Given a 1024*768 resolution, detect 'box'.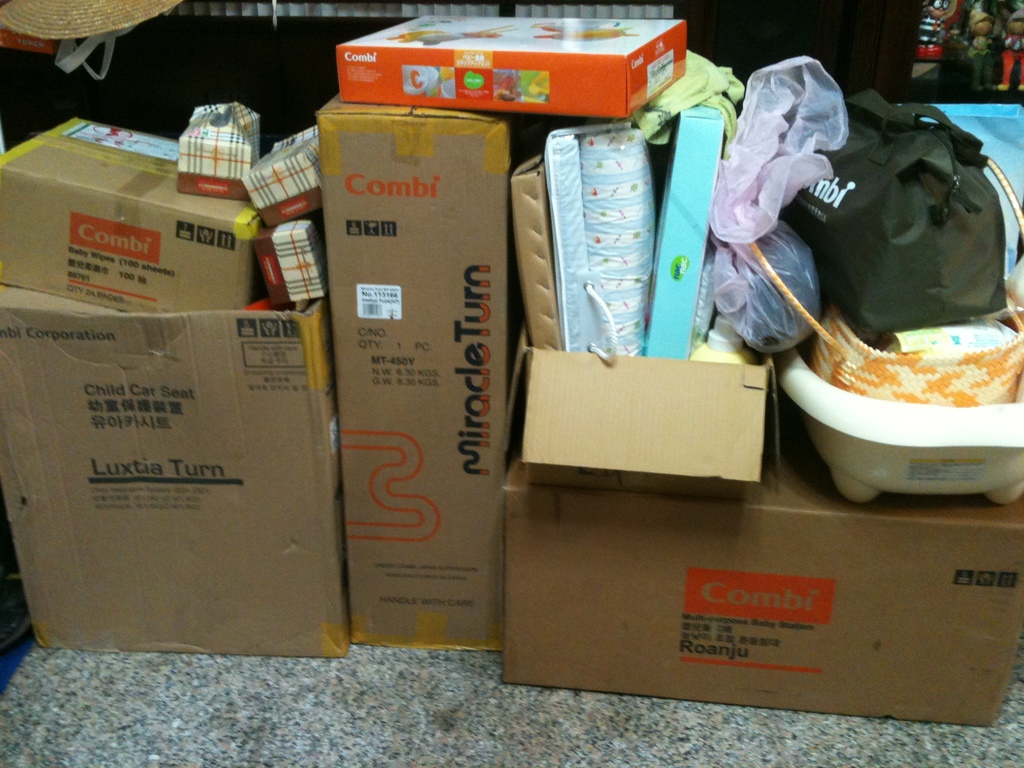
select_region(0, 118, 263, 315).
